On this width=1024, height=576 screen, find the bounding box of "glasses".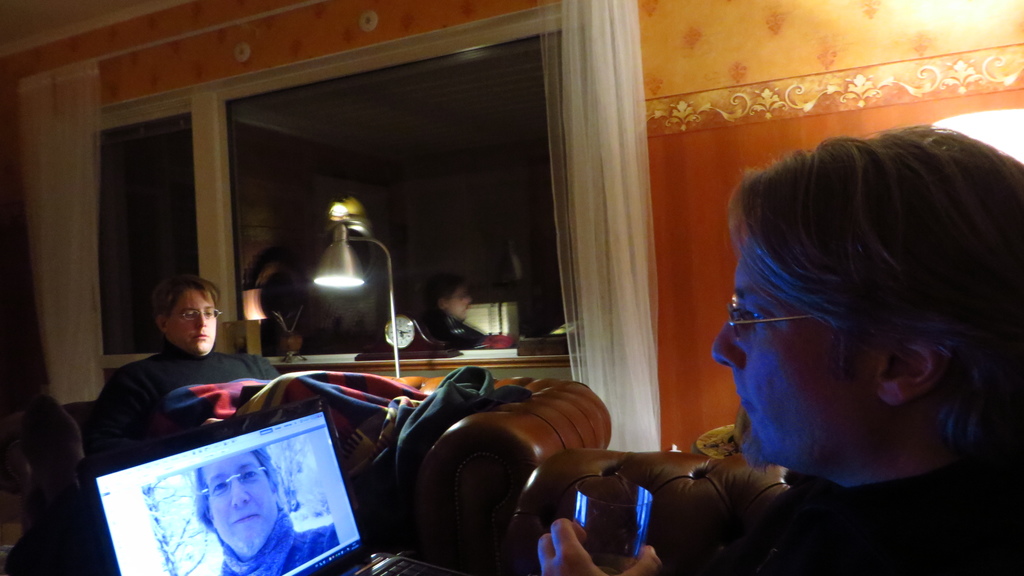
Bounding box: (170, 308, 226, 326).
